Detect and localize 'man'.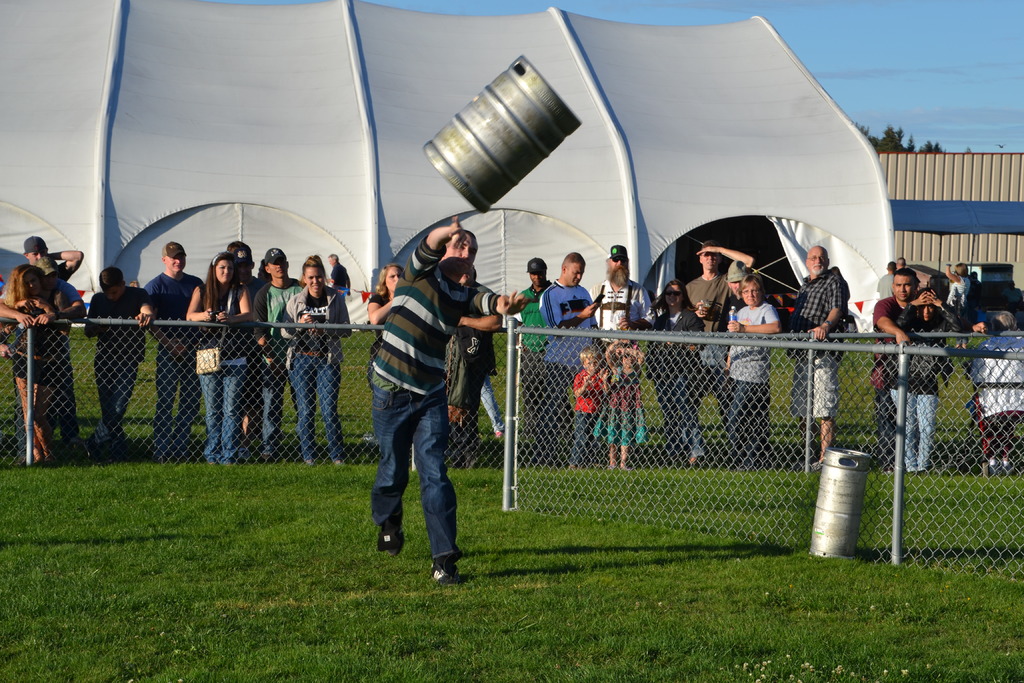
Localized at <bbox>589, 245, 659, 356</bbox>.
